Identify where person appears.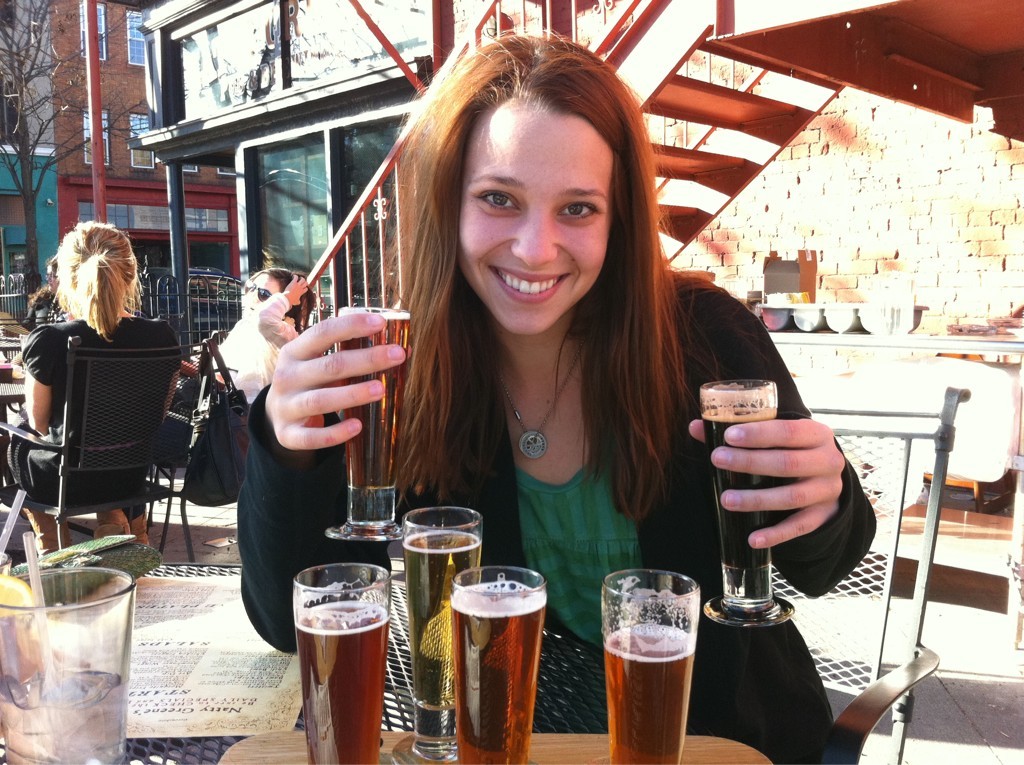
Appears at select_region(122, 264, 315, 548).
